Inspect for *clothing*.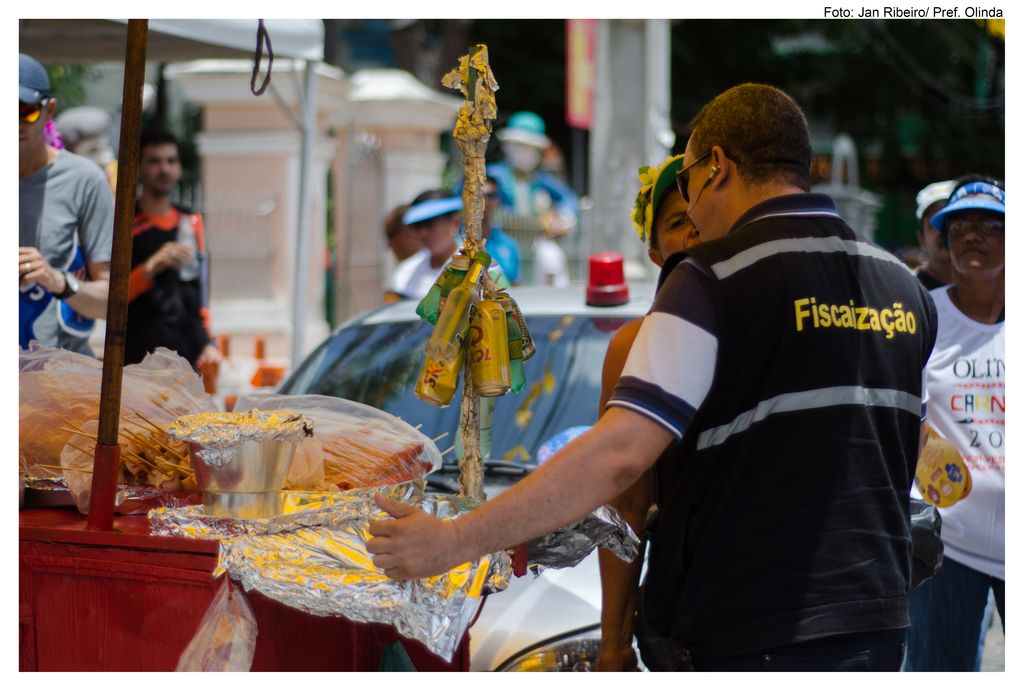
Inspection: locate(488, 226, 527, 301).
